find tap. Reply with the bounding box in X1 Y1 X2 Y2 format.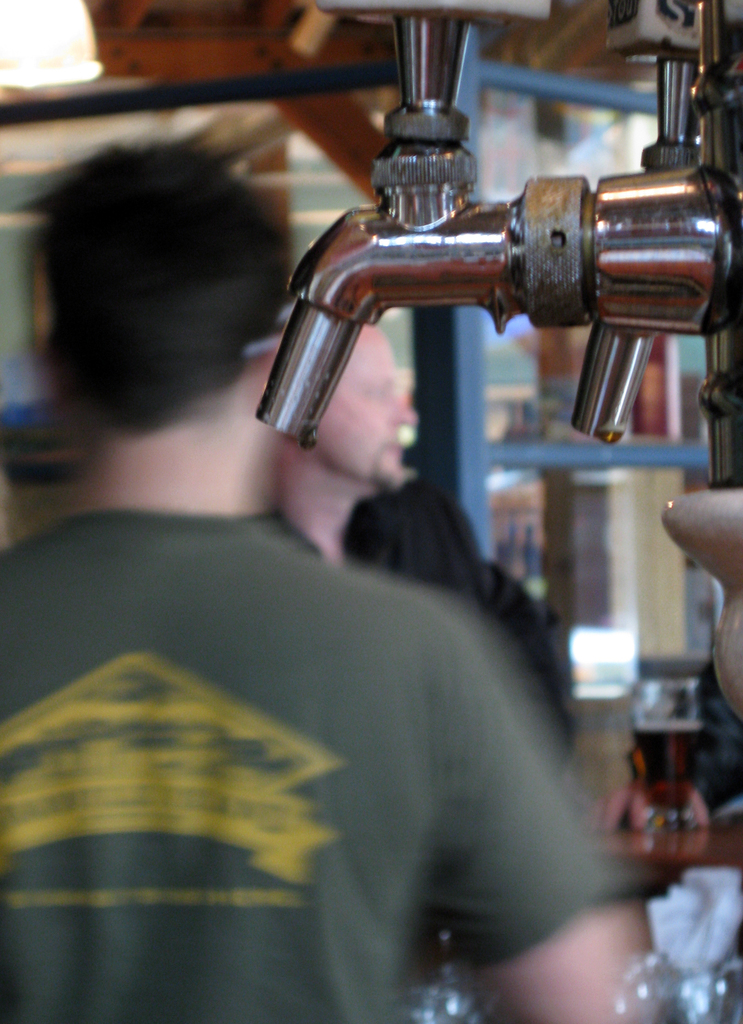
255 0 736 445.
